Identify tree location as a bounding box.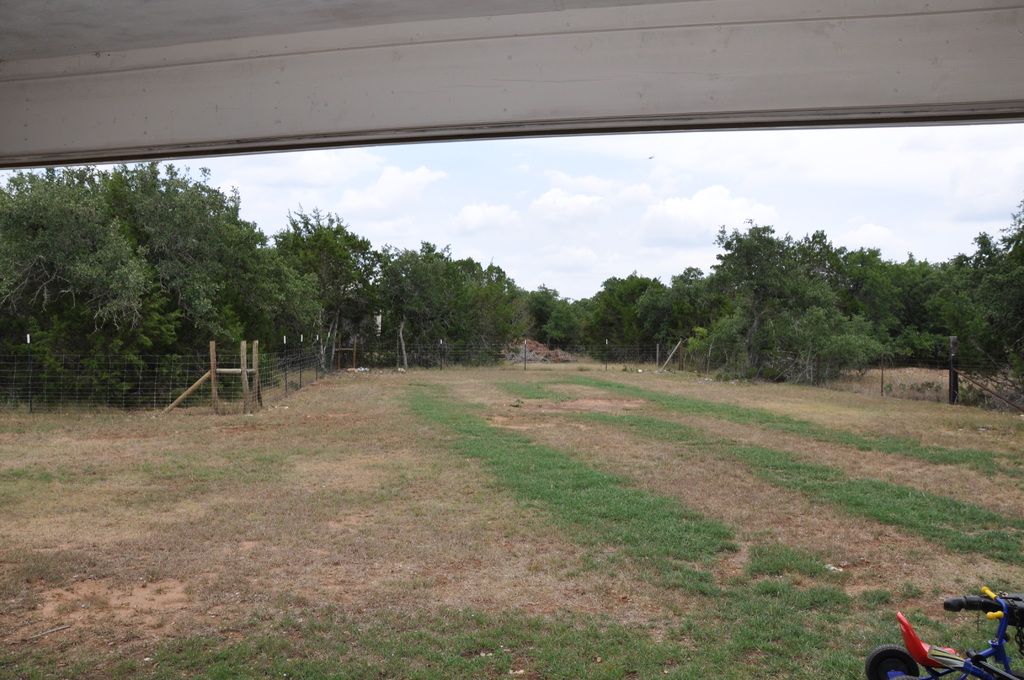
<region>385, 240, 558, 366</region>.
